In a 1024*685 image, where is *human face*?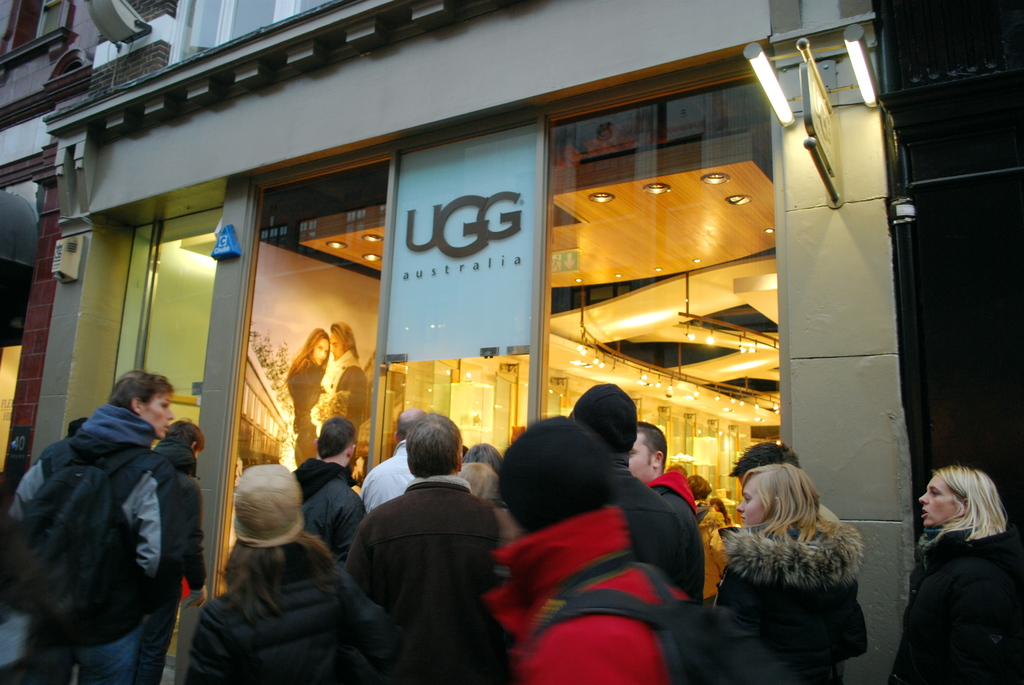
(919,479,965,528).
